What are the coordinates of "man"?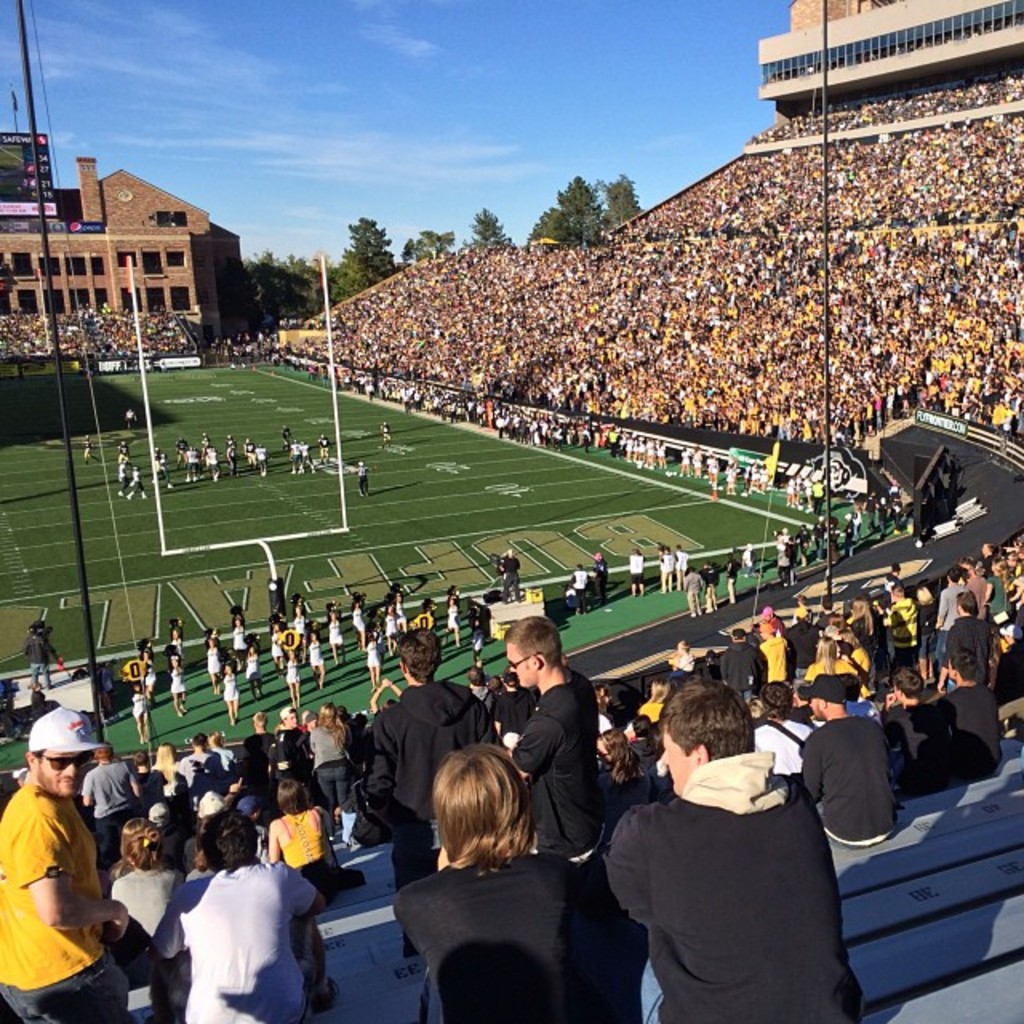
bbox(349, 629, 507, 947).
